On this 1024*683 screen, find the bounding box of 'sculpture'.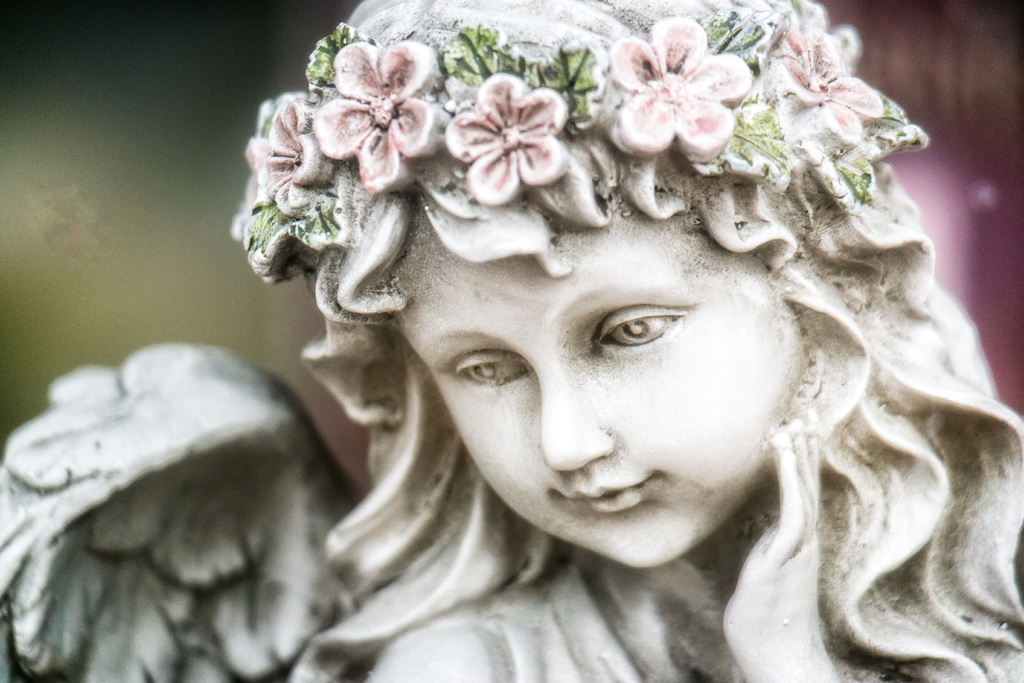
Bounding box: (x1=0, y1=0, x2=1023, y2=682).
